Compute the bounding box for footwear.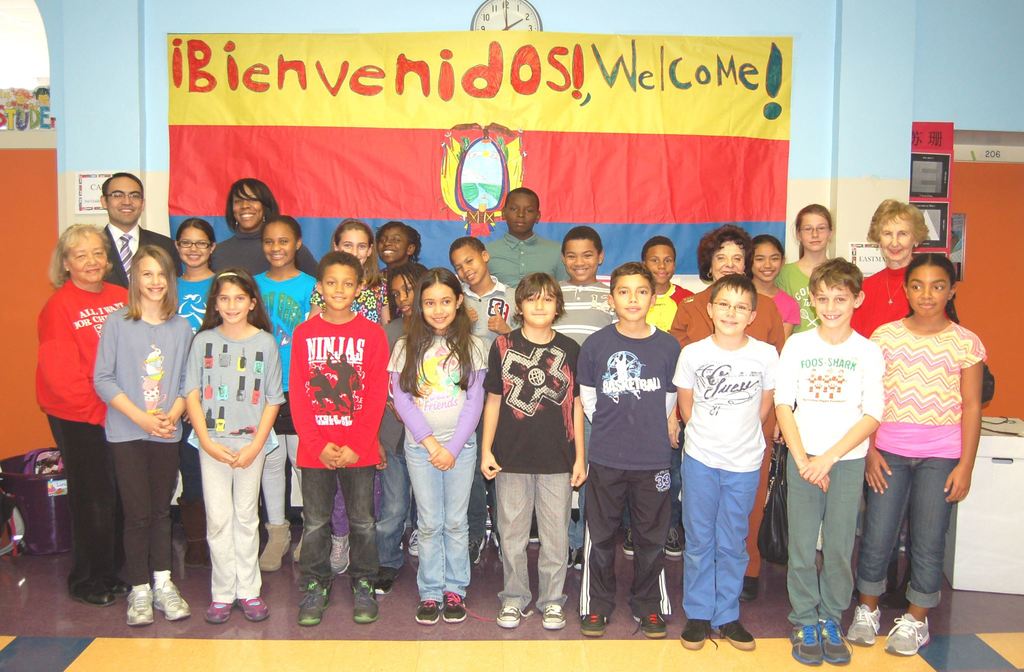
crop(112, 570, 178, 629).
